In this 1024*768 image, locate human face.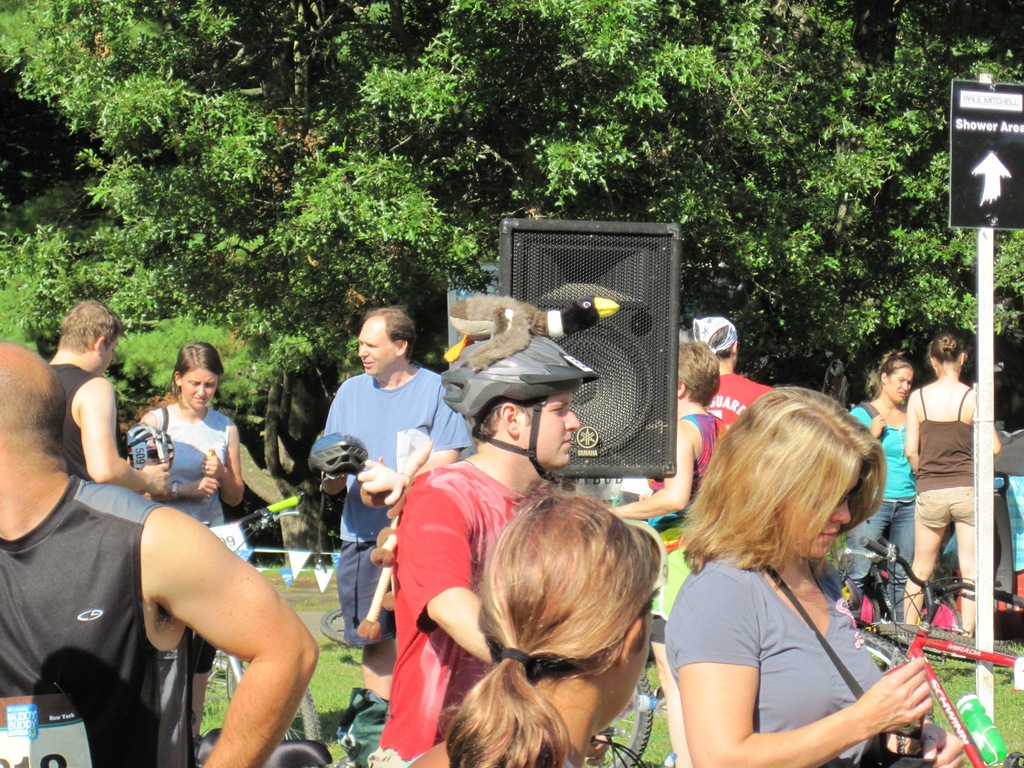
Bounding box: [887,369,911,404].
